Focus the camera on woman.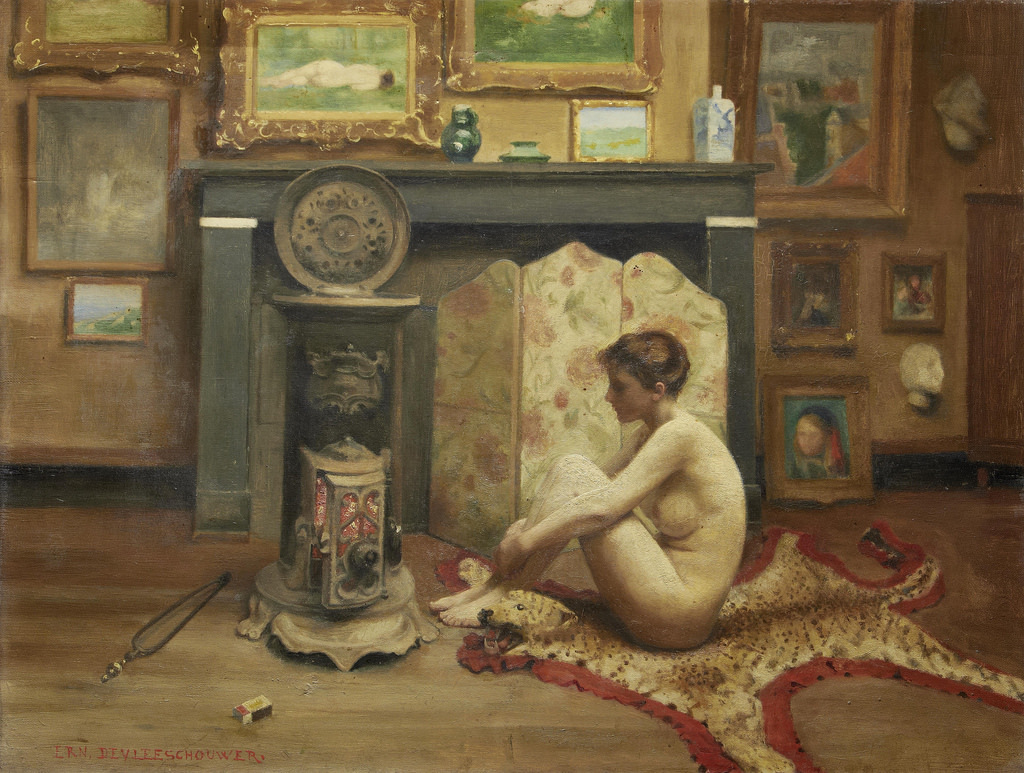
Focus region: bbox=[448, 325, 733, 658].
